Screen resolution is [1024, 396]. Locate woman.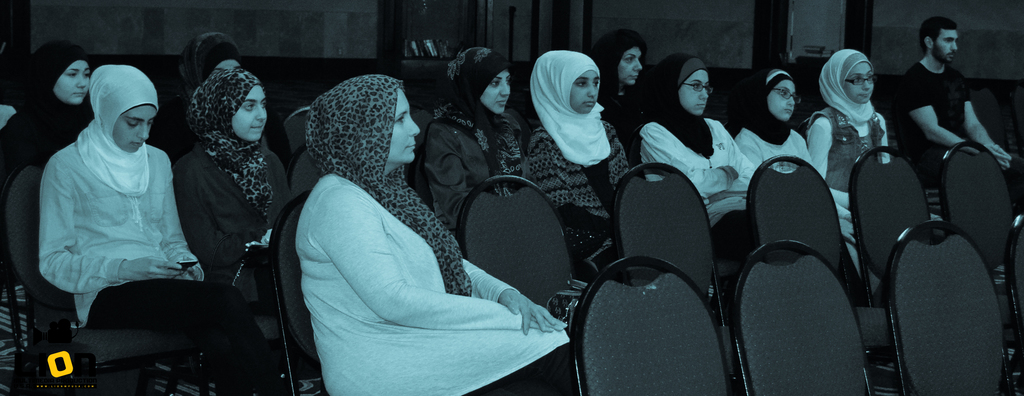
box(36, 63, 289, 395).
